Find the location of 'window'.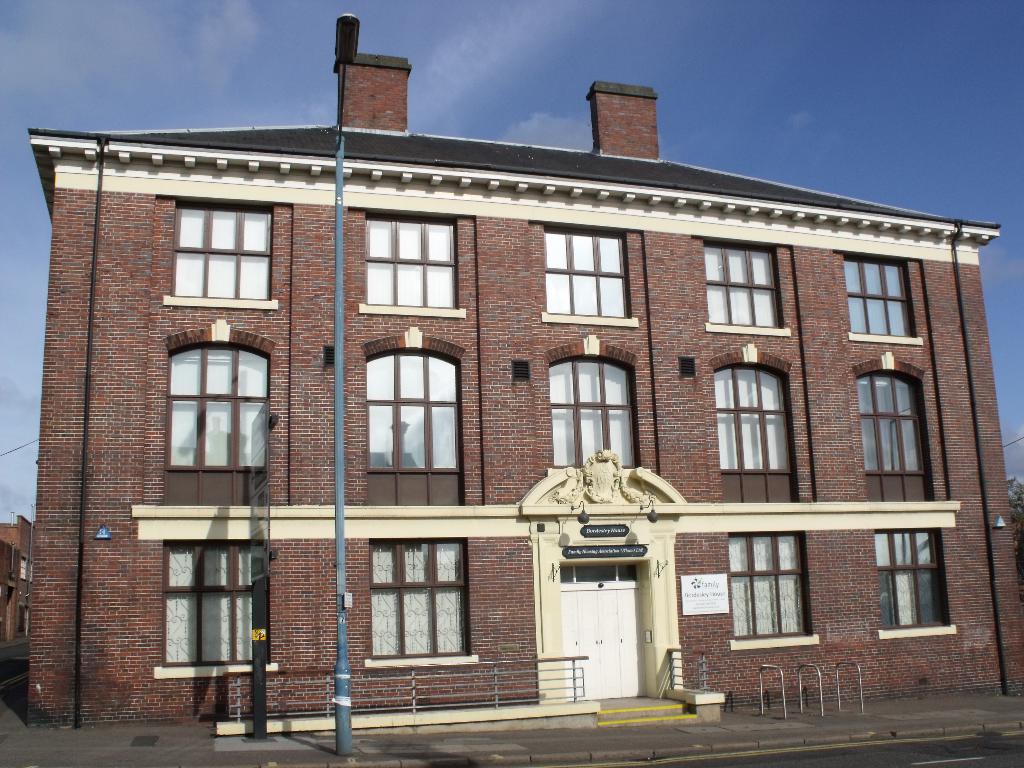
Location: 367 204 459 300.
